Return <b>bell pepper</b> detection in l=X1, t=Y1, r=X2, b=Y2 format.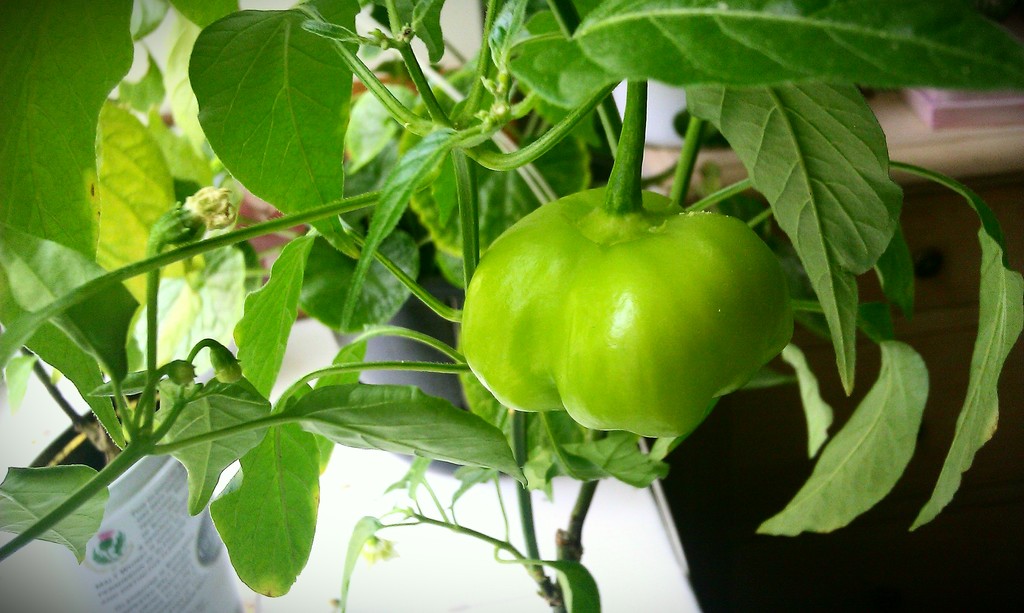
l=465, t=177, r=794, b=443.
